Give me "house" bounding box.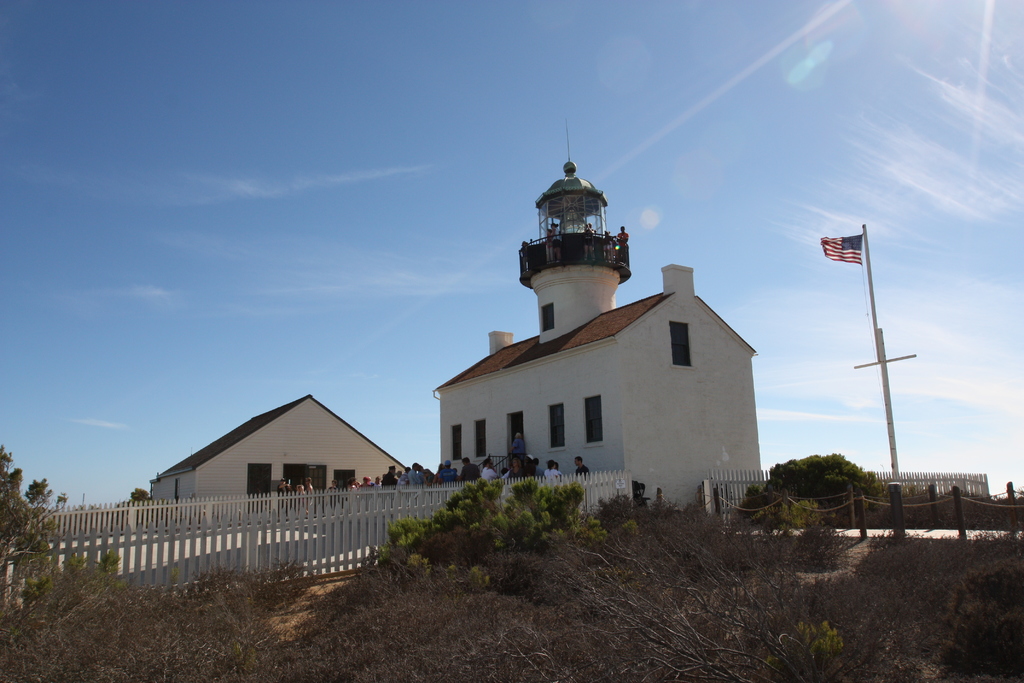
140, 398, 431, 529.
